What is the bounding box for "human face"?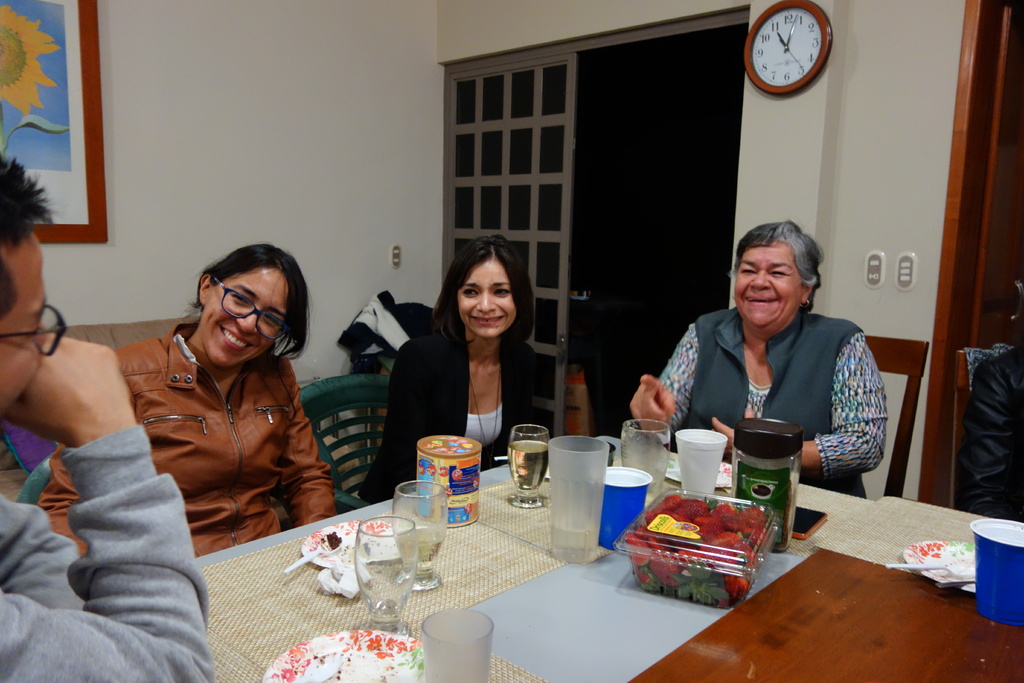
crop(200, 269, 289, 366).
